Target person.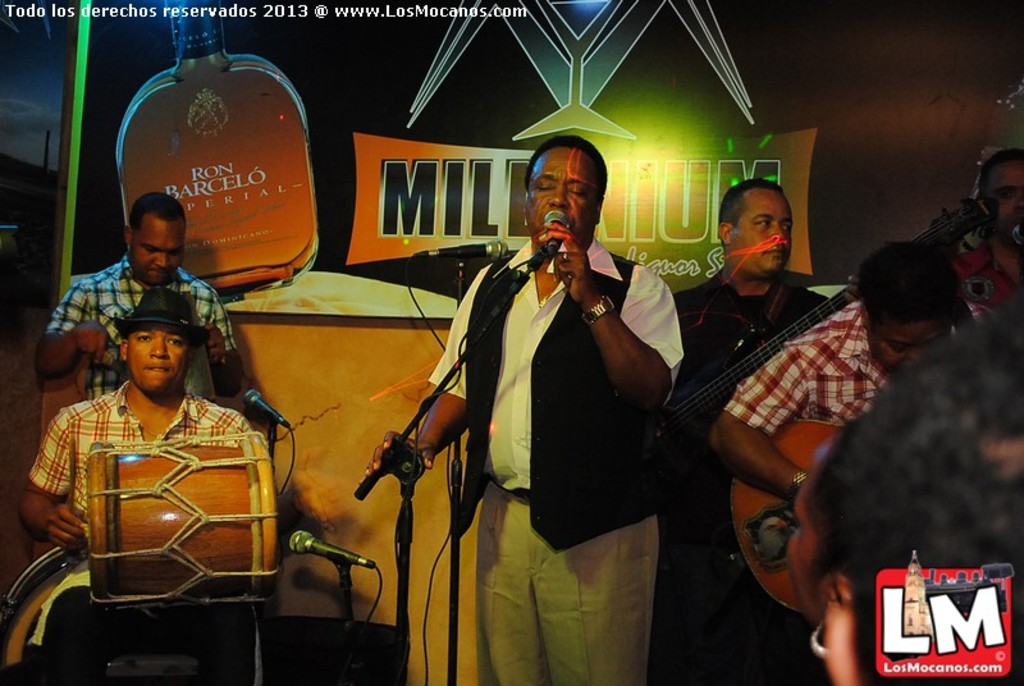
Target region: pyautogui.locateOnScreen(947, 148, 1023, 320).
